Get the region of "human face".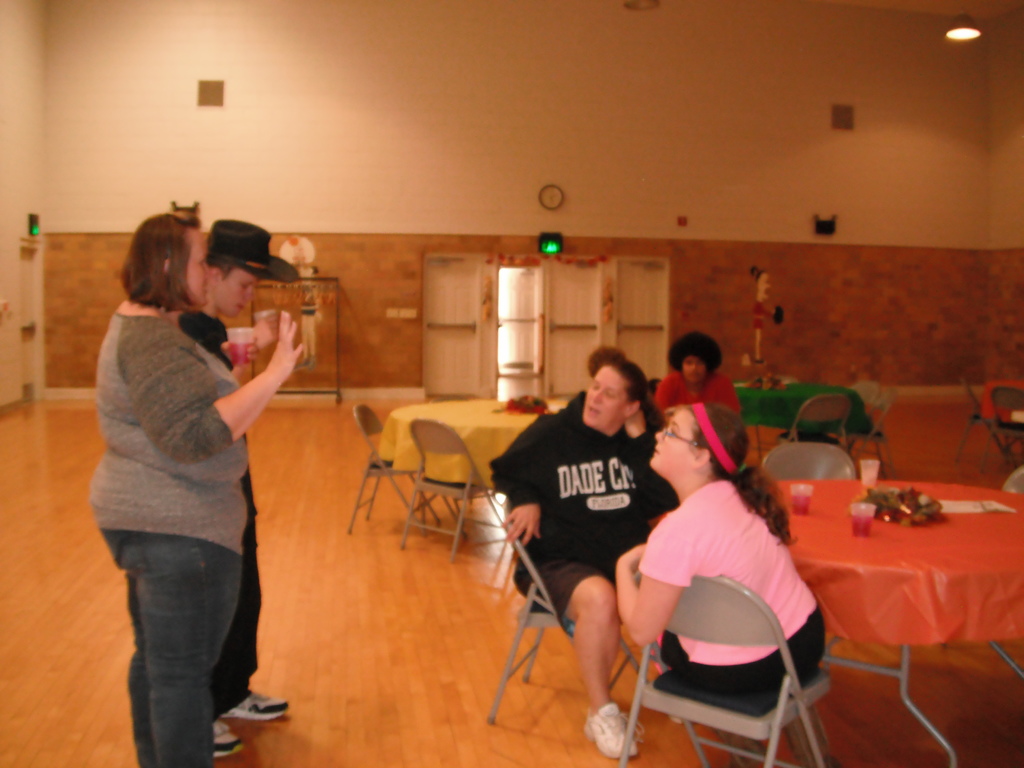
178,229,205,307.
